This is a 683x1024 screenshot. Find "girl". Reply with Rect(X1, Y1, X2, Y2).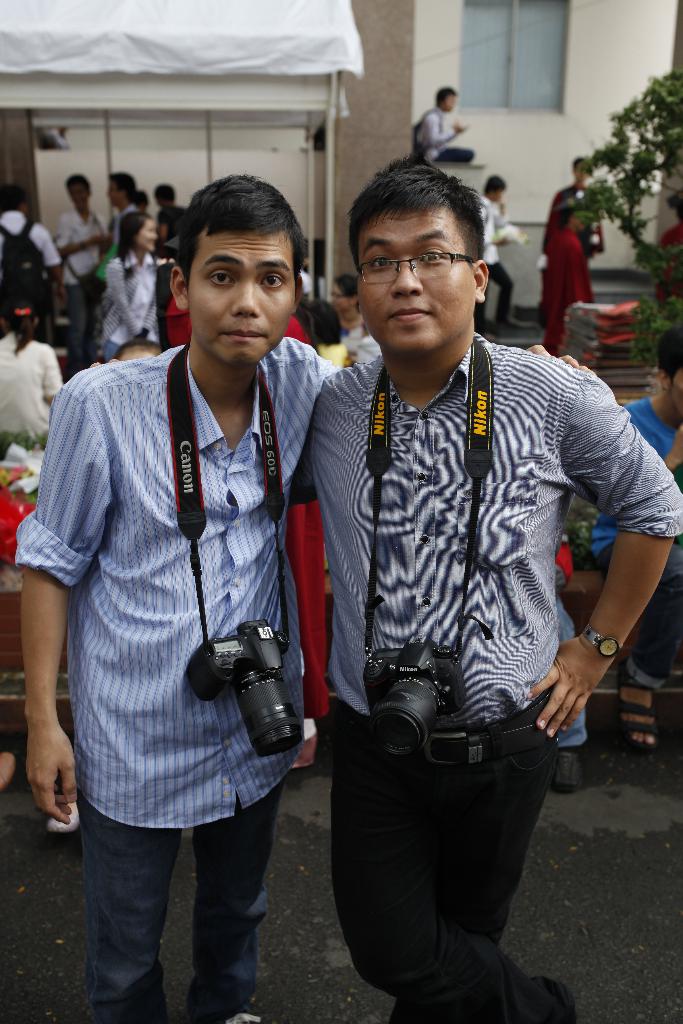
Rect(329, 276, 365, 333).
